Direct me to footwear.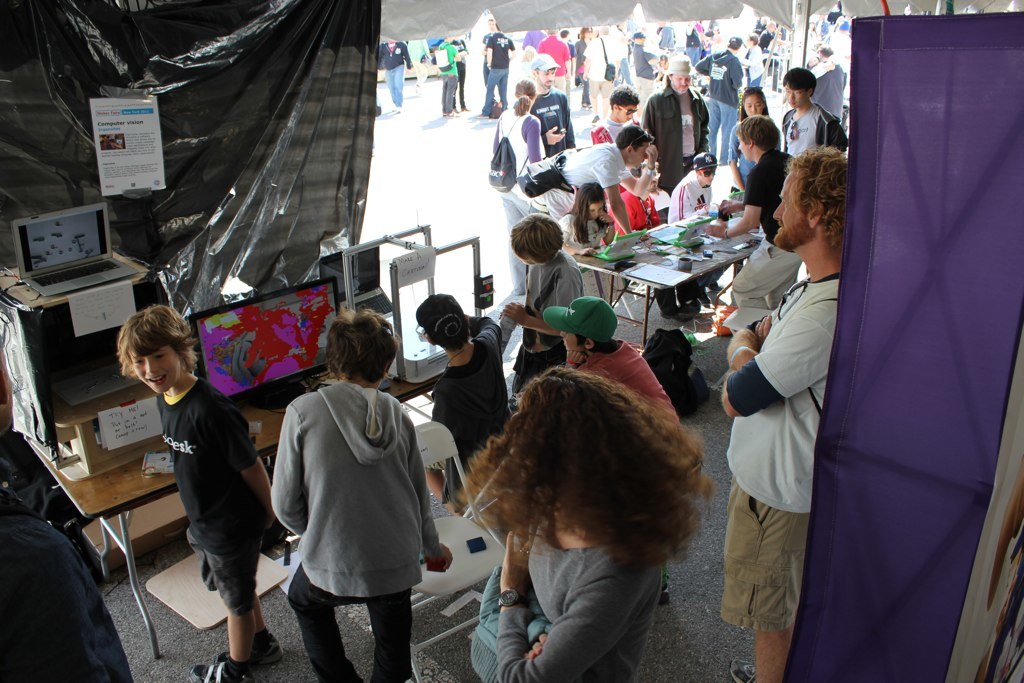
Direction: box=[418, 81, 424, 93].
